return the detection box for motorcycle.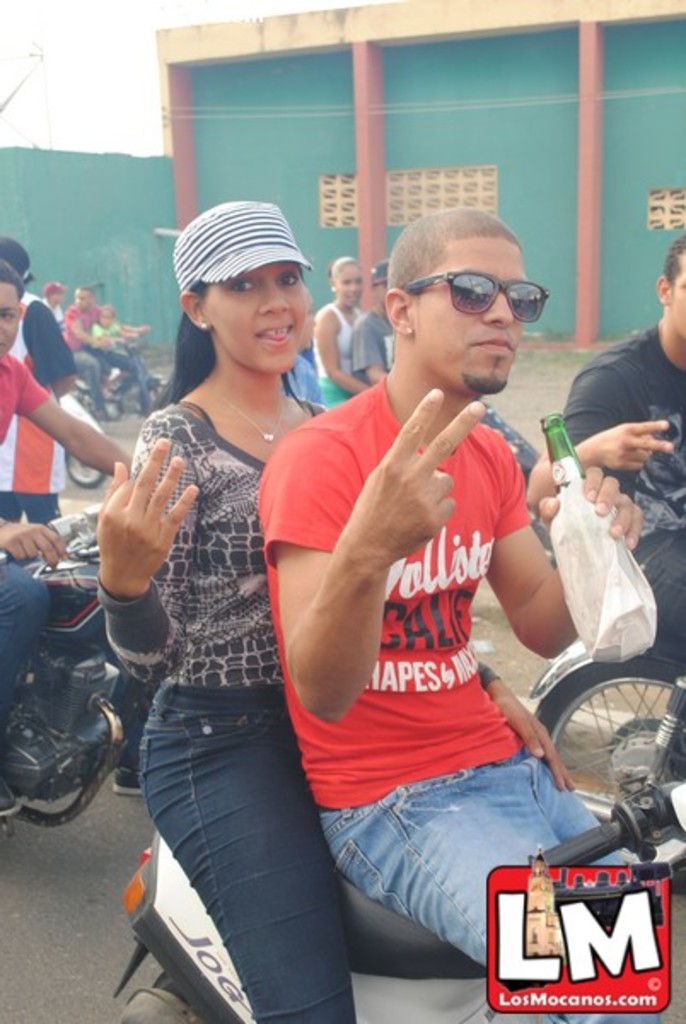
[left=531, top=638, right=684, bottom=792].
